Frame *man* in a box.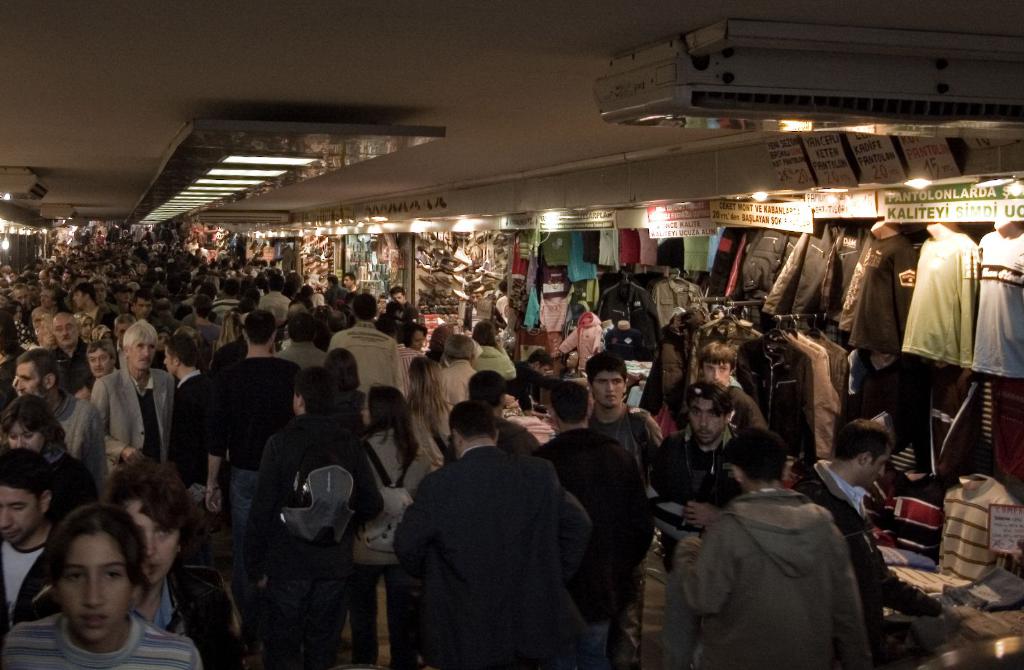
detection(37, 285, 68, 309).
